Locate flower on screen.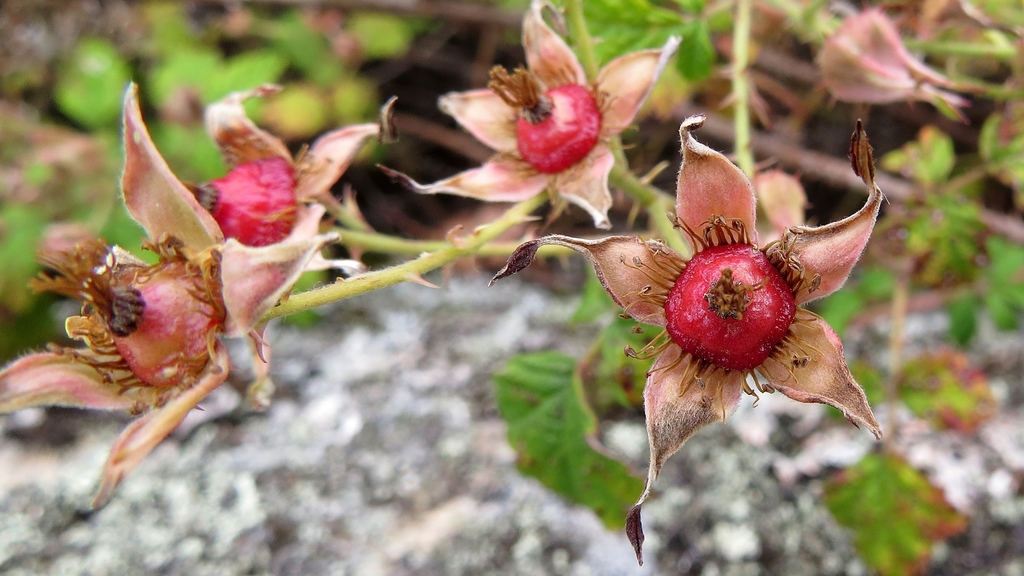
On screen at (x1=36, y1=115, x2=316, y2=488).
